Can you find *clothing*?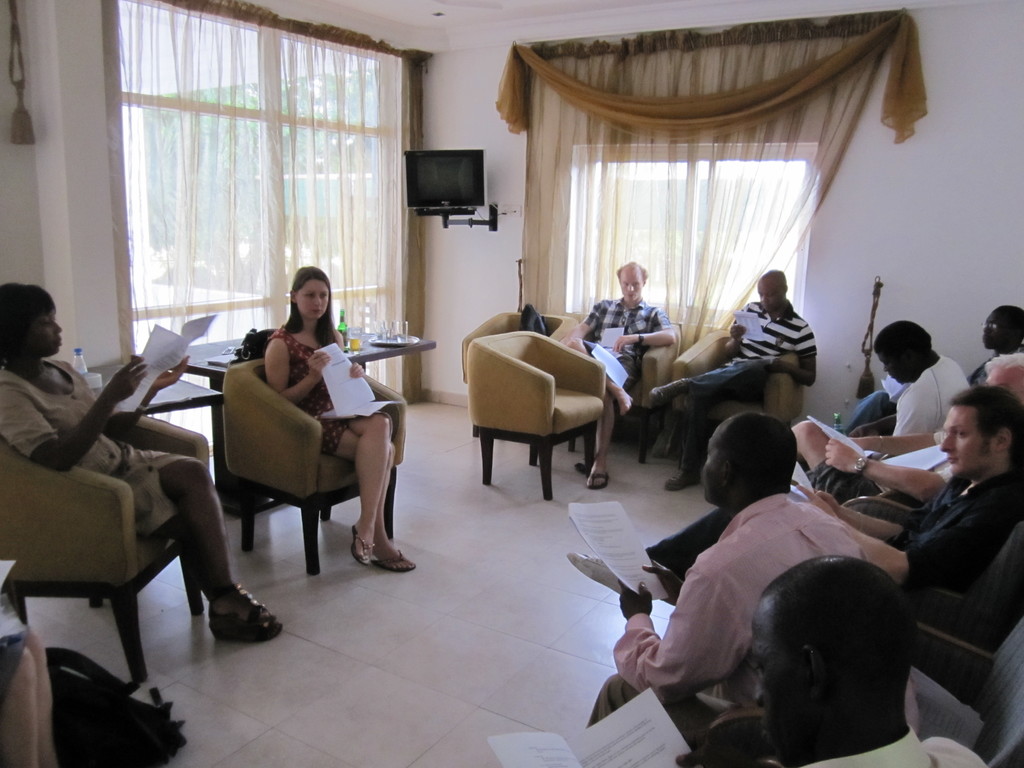
Yes, bounding box: [x1=265, y1=318, x2=352, y2=482].
